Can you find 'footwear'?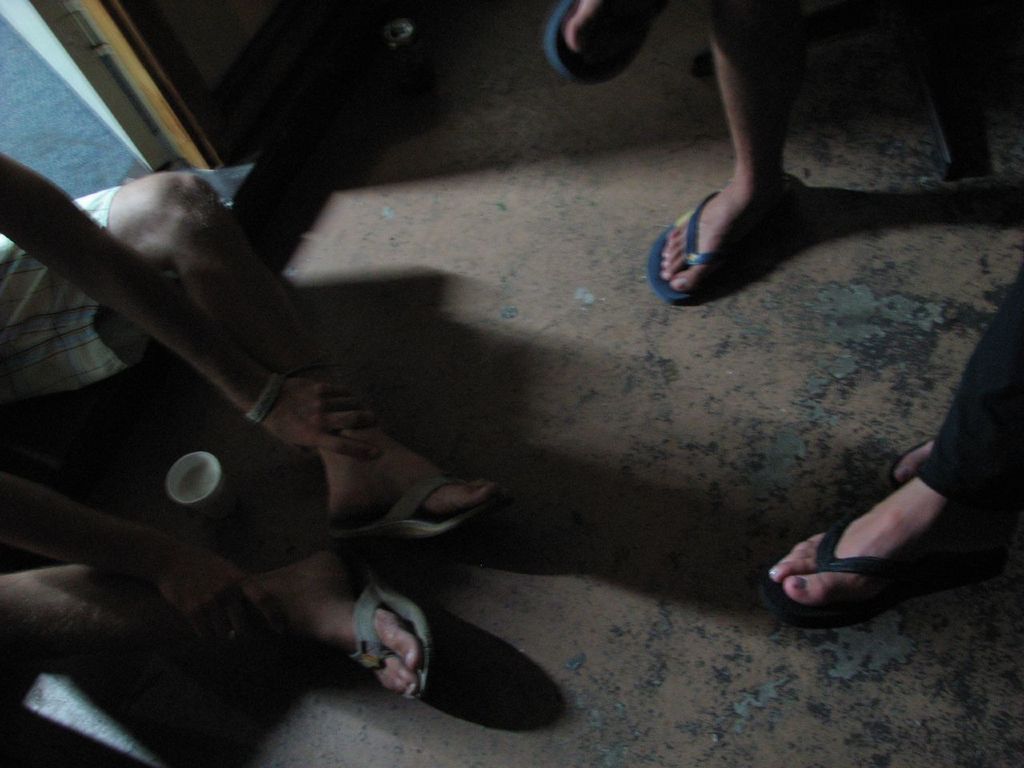
Yes, bounding box: l=541, t=0, r=674, b=85.
